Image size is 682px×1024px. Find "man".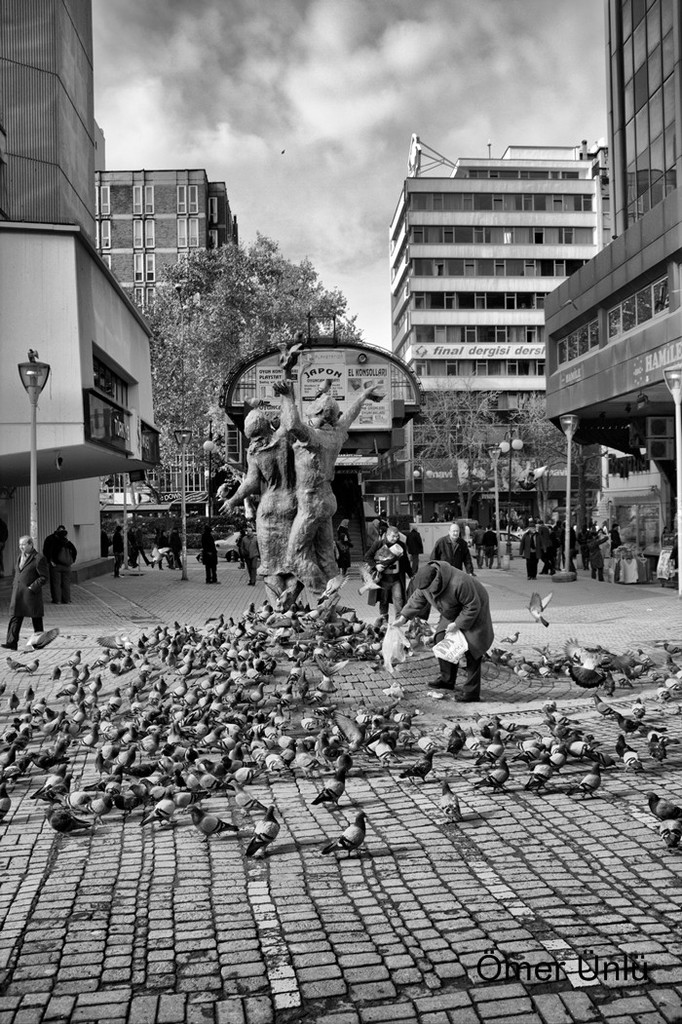
select_region(405, 525, 425, 572).
